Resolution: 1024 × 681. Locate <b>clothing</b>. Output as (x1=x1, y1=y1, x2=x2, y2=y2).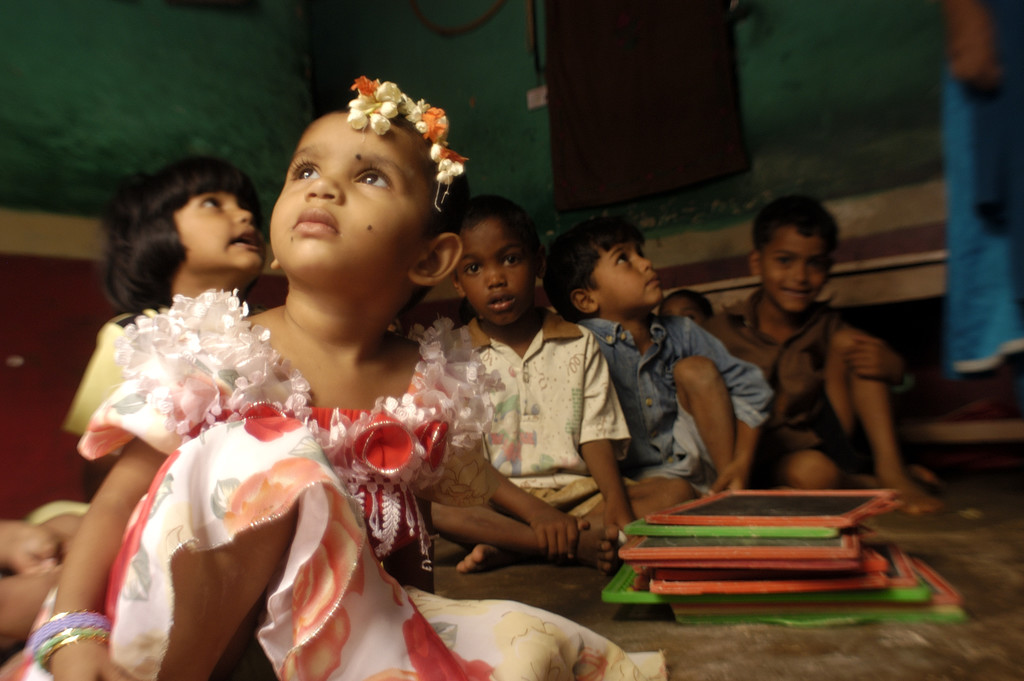
(x1=703, y1=290, x2=855, y2=472).
